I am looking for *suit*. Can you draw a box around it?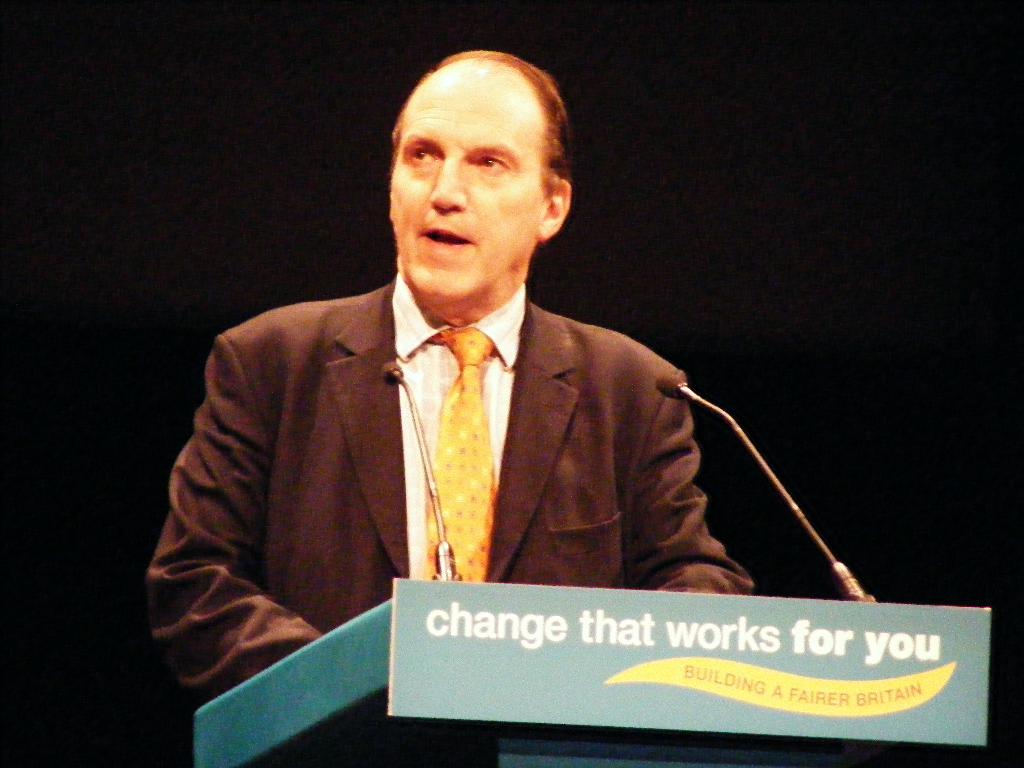
Sure, the bounding box is 164/168/749/649.
